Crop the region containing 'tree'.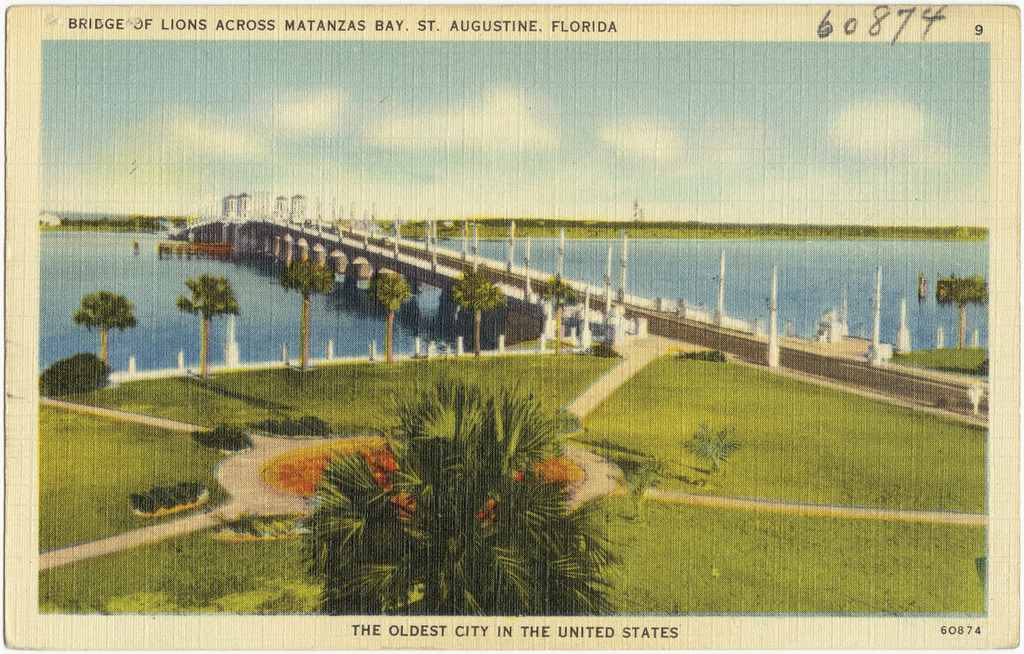
Crop region: 680 421 743 474.
